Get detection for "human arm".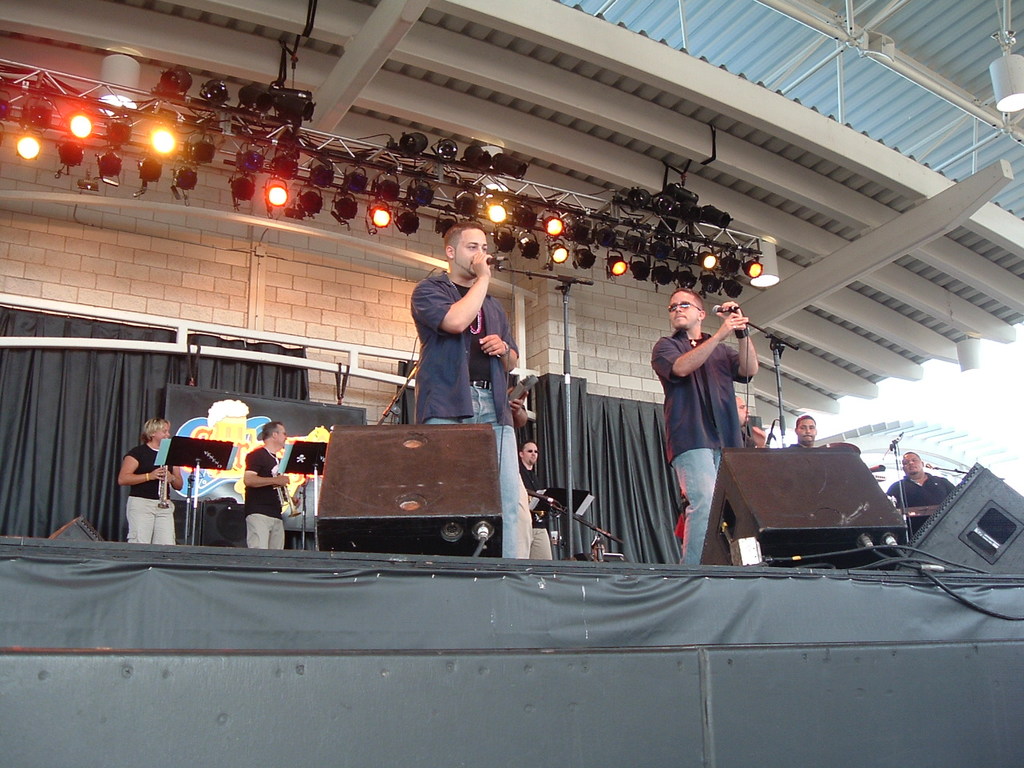
Detection: detection(510, 394, 525, 425).
